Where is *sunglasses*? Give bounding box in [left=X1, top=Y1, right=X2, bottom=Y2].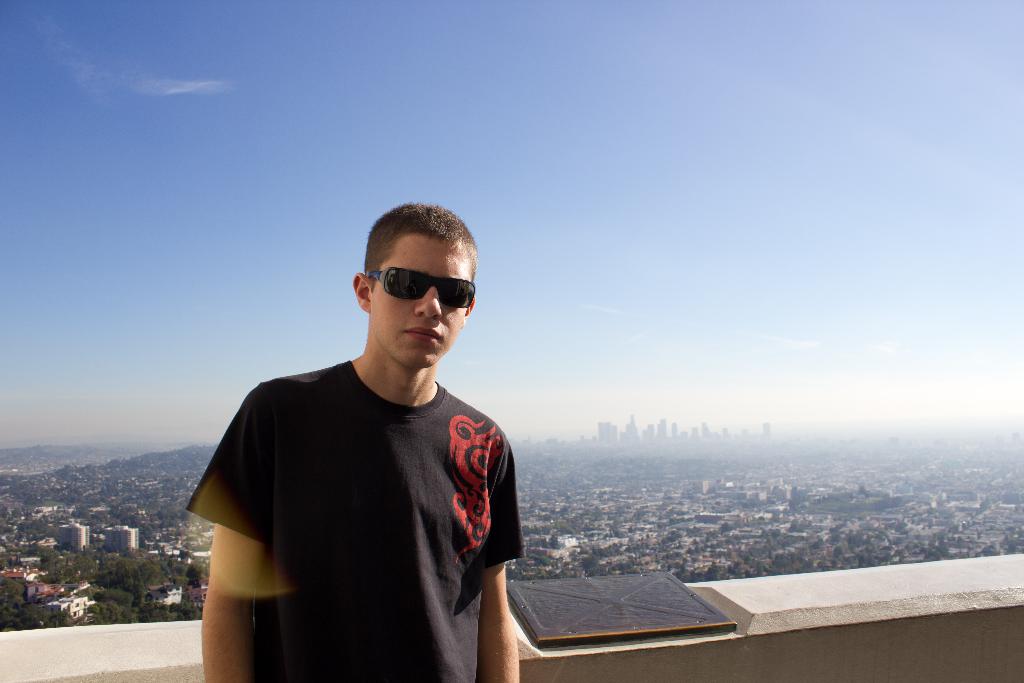
[left=363, top=265, right=476, bottom=311].
